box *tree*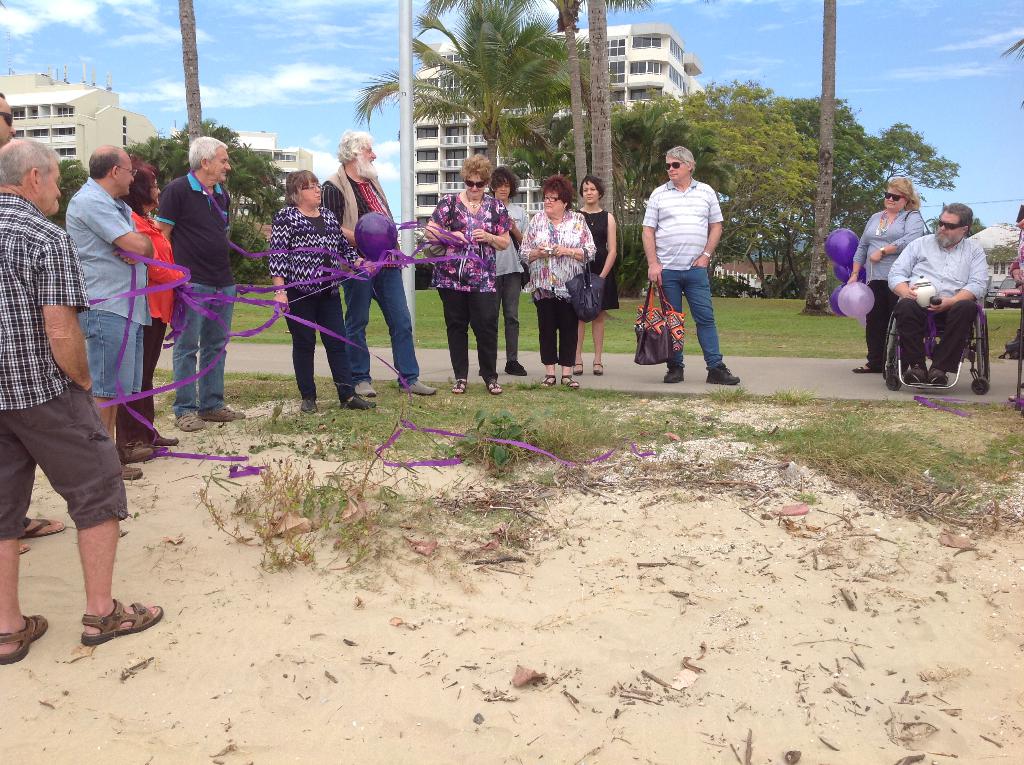
[x1=931, y1=200, x2=986, y2=239]
